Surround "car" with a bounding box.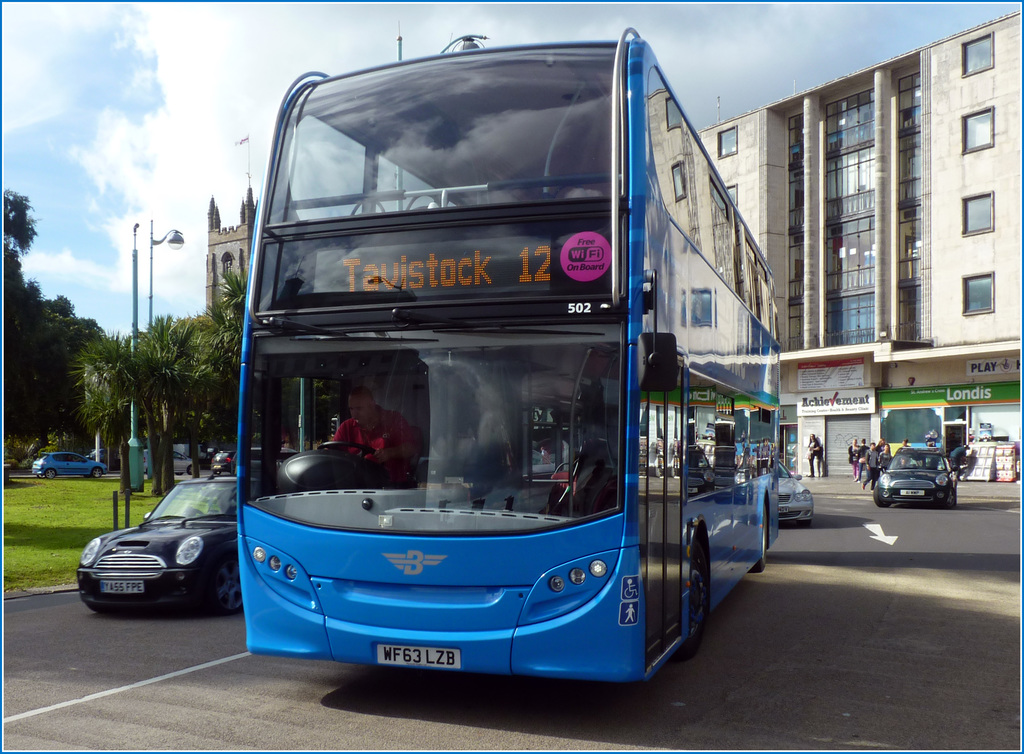
bbox=[776, 458, 815, 527].
